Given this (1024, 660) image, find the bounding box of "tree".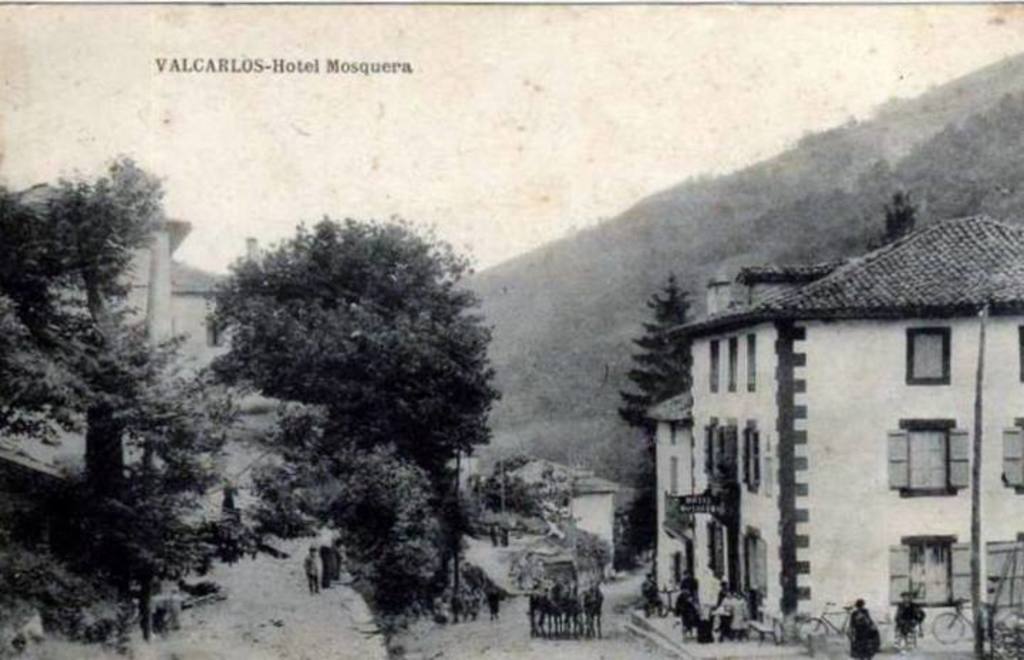
[188,211,503,496].
